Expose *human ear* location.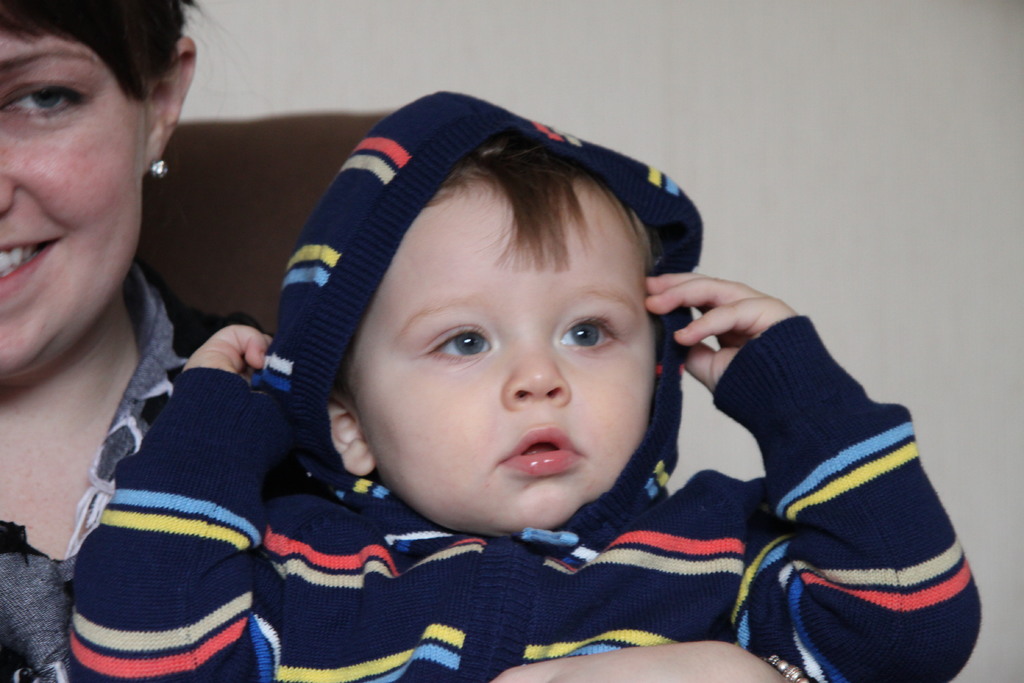
Exposed at Rect(330, 400, 372, 475).
